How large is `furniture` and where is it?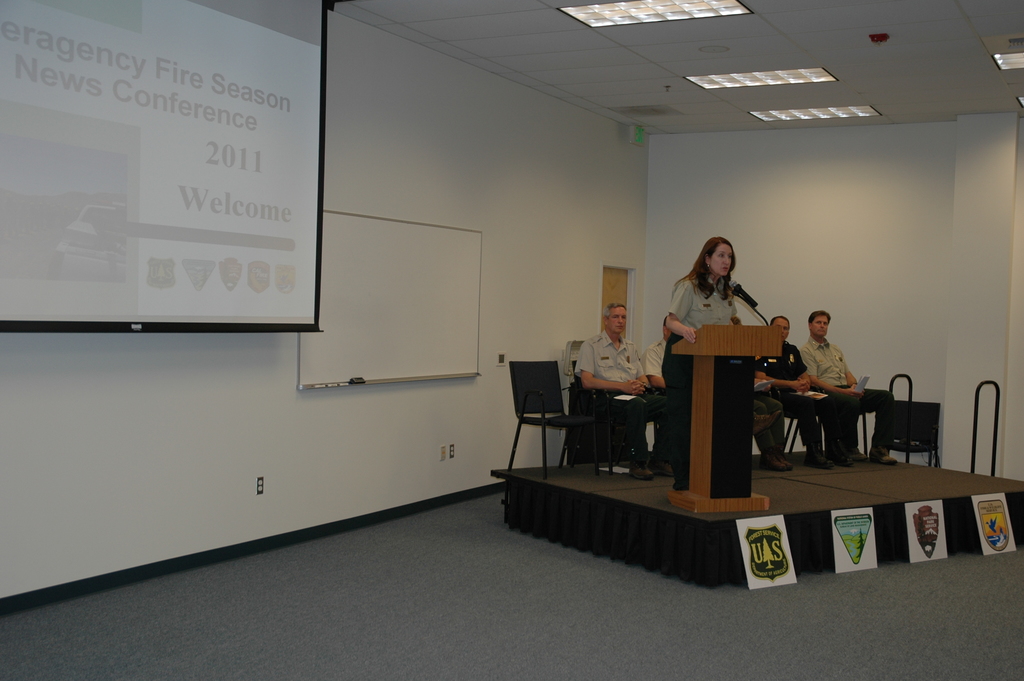
Bounding box: (558, 355, 663, 481).
